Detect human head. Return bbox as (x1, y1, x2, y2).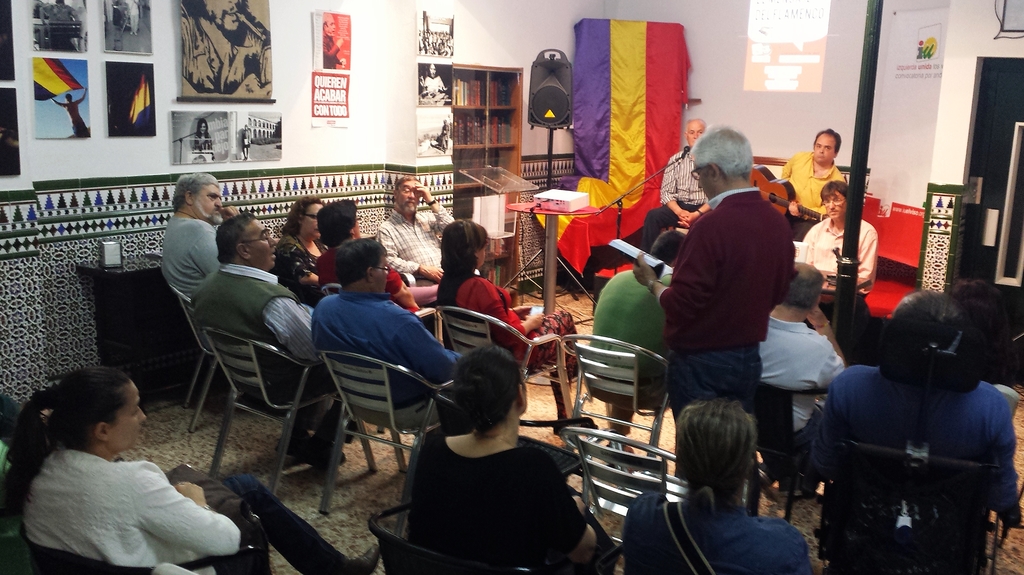
(442, 219, 486, 273).
